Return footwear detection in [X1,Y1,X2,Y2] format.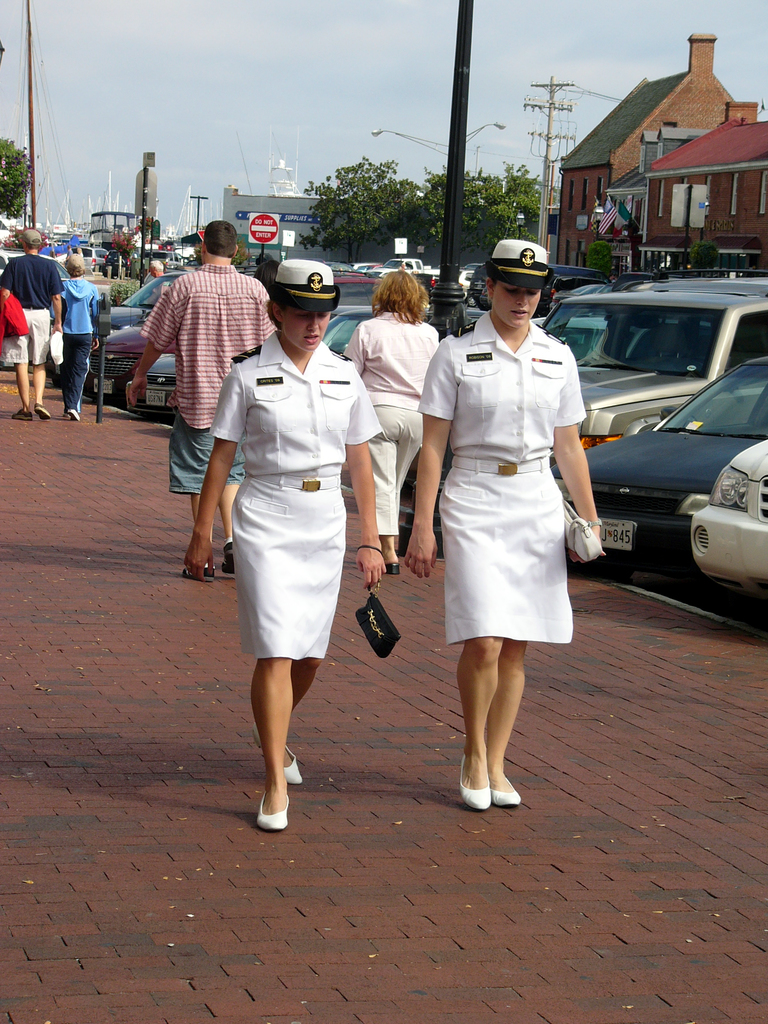
[385,559,401,574].
